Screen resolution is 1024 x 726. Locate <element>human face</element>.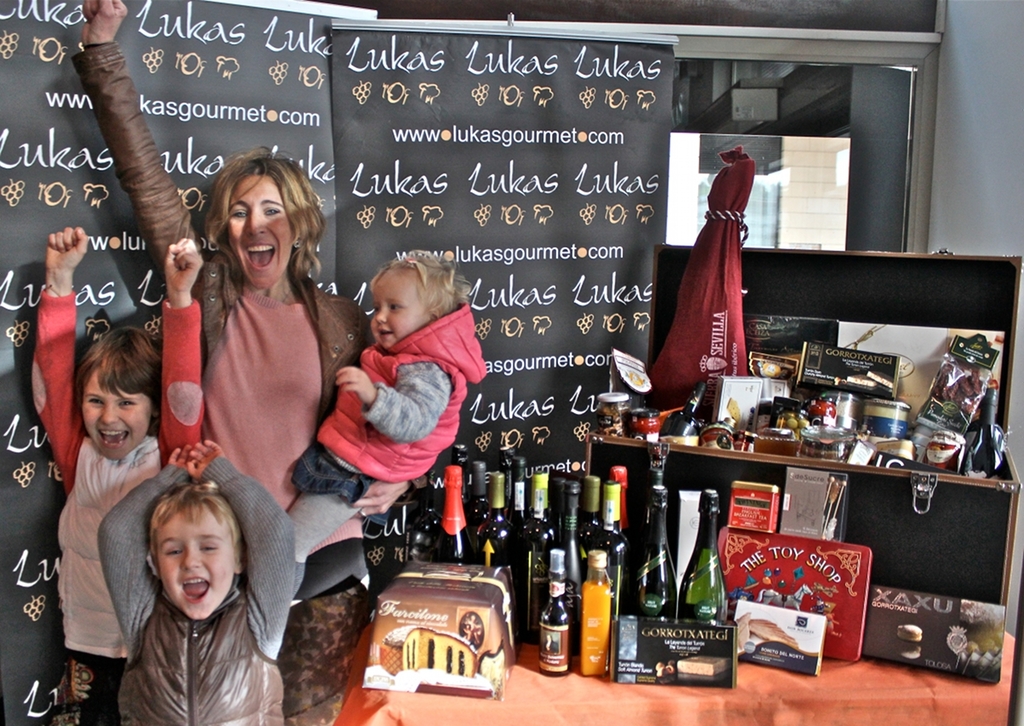
l=84, t=373, r=158, b=459.
